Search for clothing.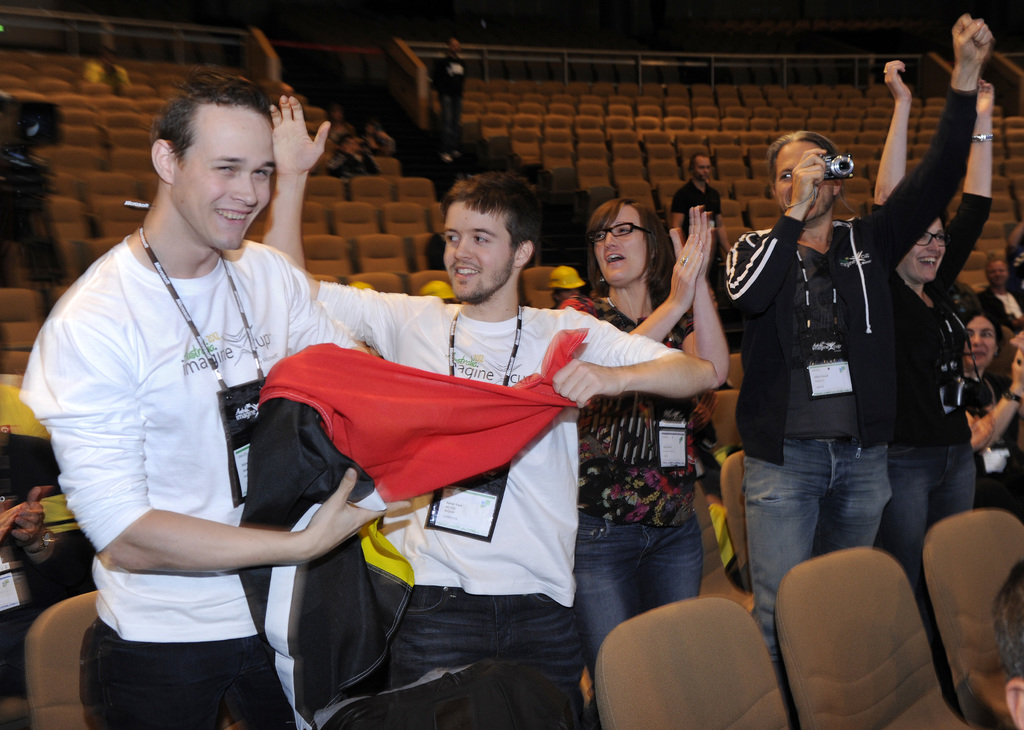
Found at rect(316, 278, 684, 694).
